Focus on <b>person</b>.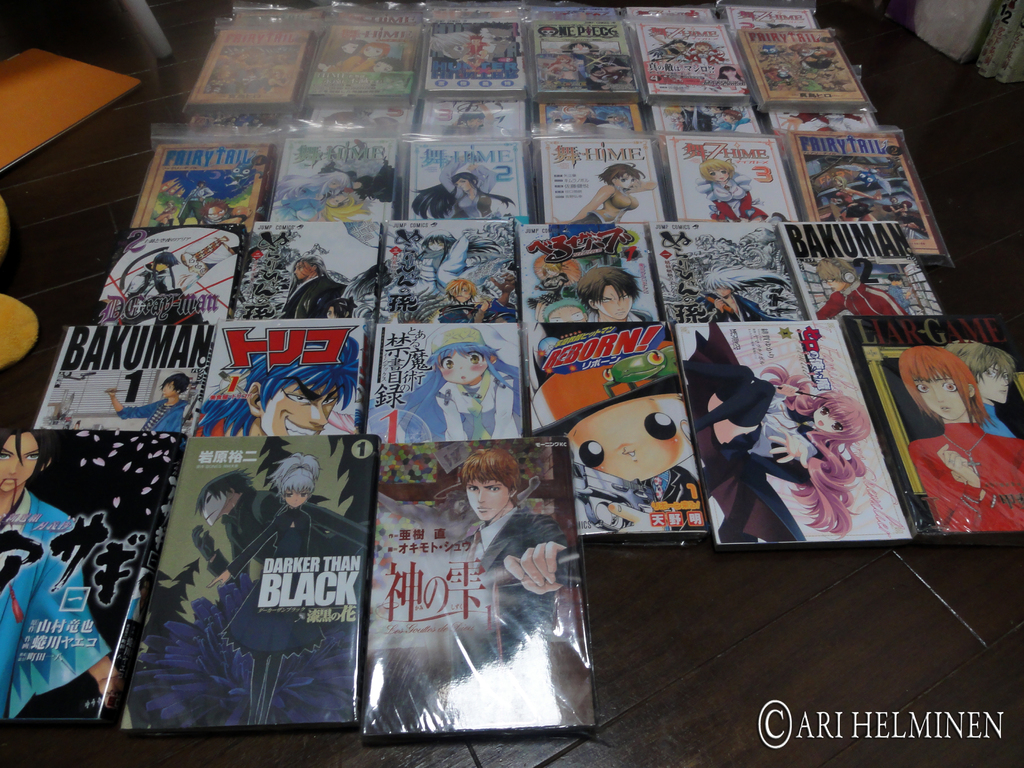
Focused at (317,40,384,76).
